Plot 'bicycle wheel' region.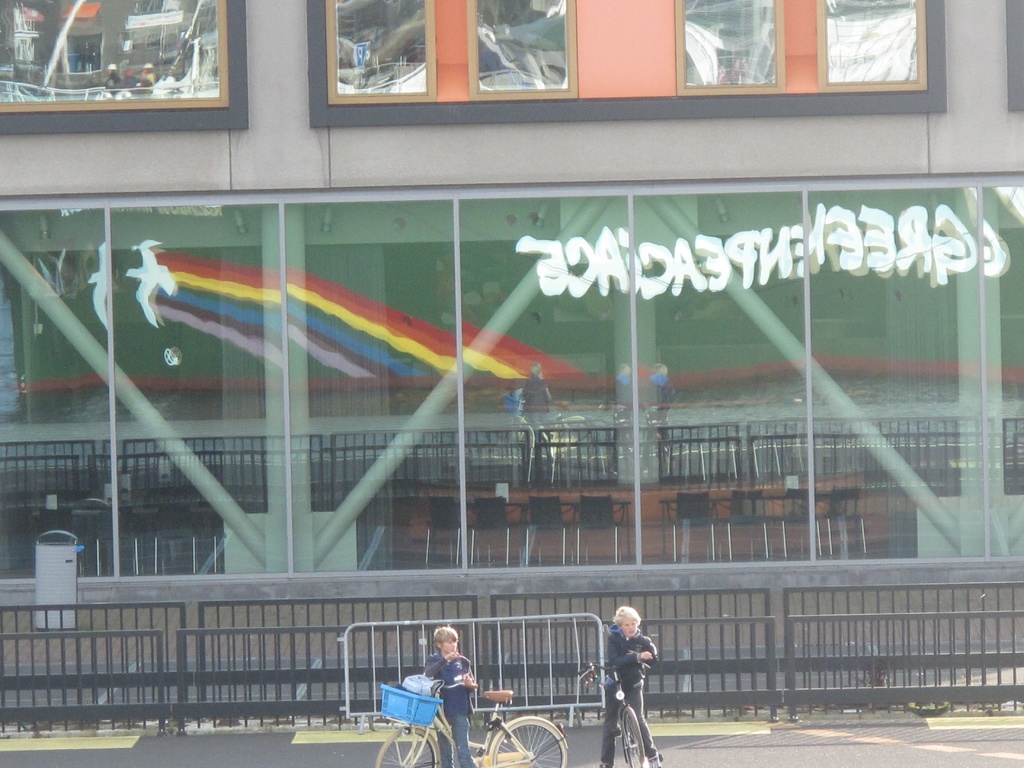
Plotted at BBox(373, 725, 441, 767).
